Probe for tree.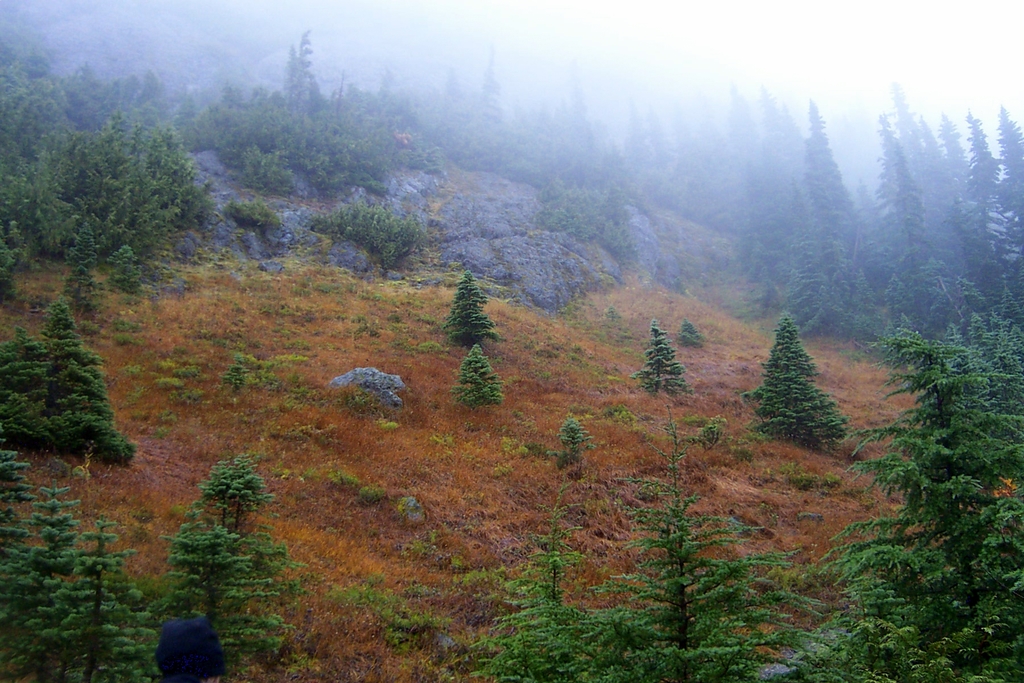
Probe result: BBox(279, 13, 321, 120).
